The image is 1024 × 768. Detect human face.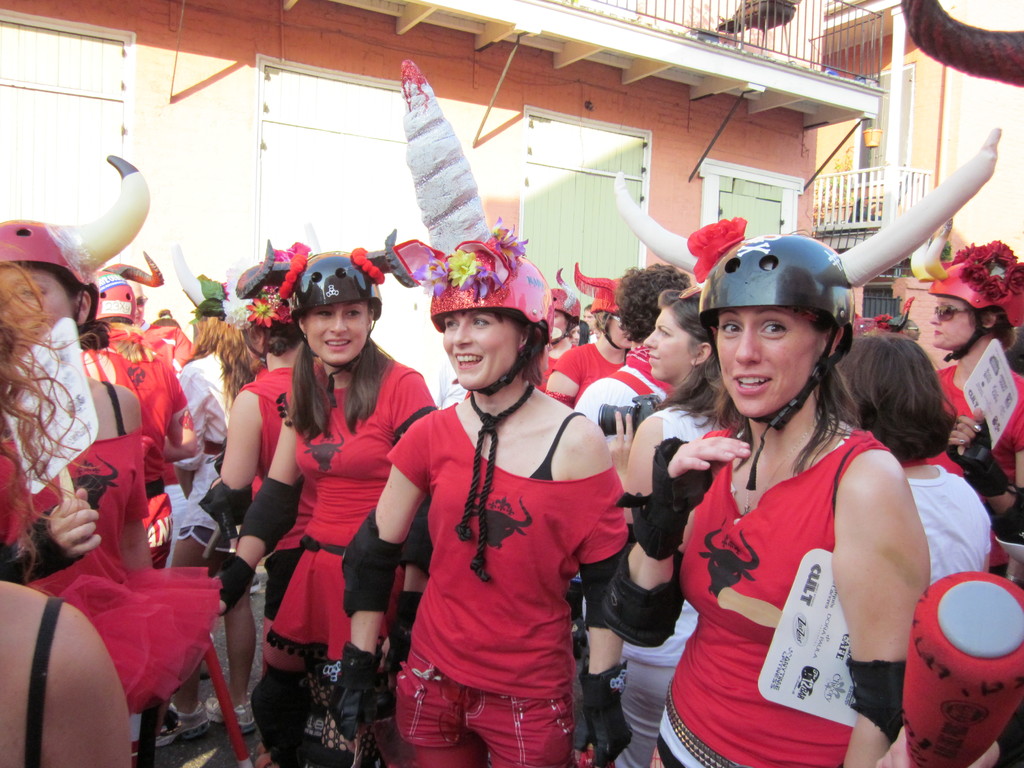
Detection: 442, 308, 524, 387.
